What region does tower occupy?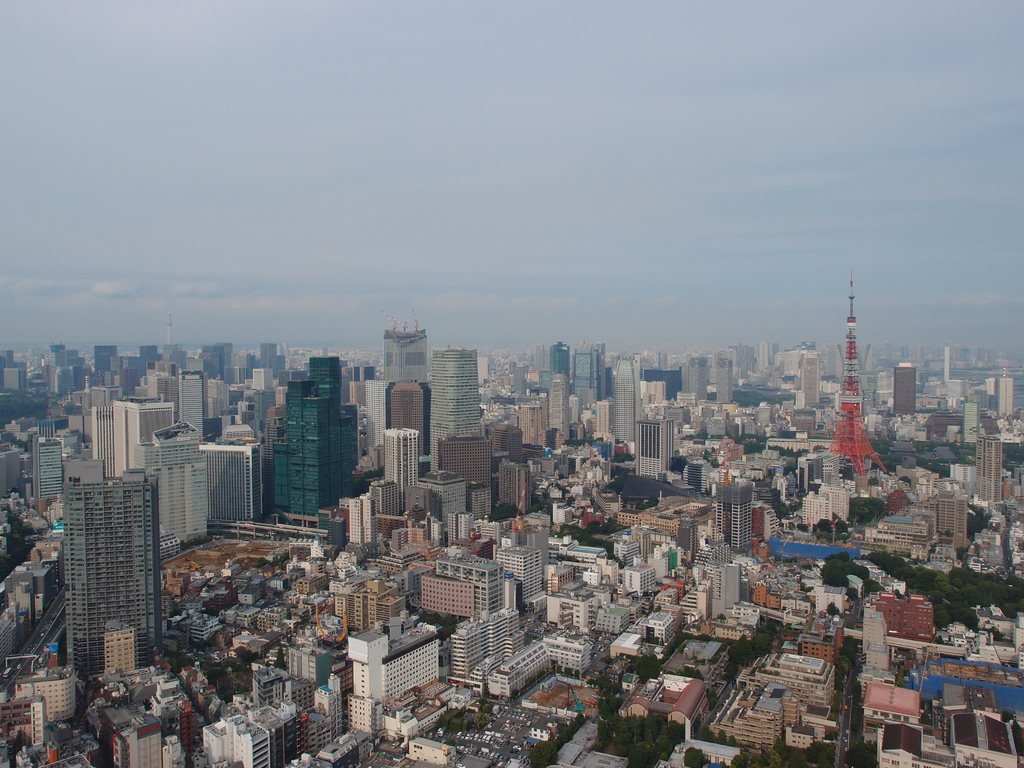
select_region(386, 308, 422, 390).
